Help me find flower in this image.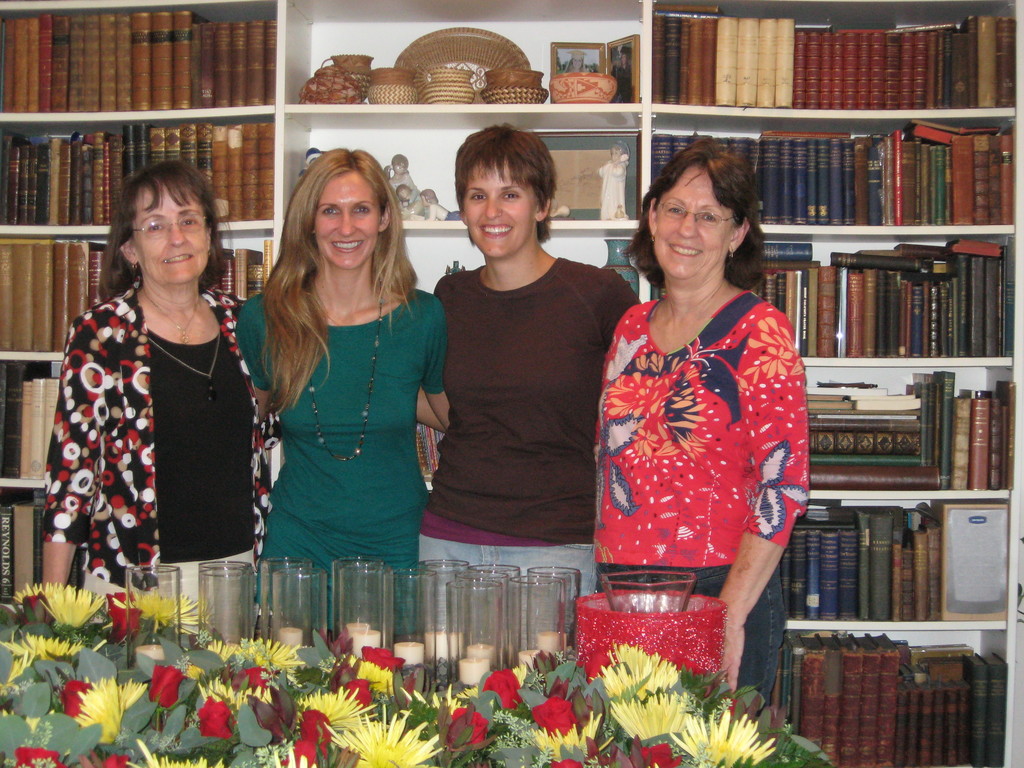
Found it: 12, 579, 55, 619.
